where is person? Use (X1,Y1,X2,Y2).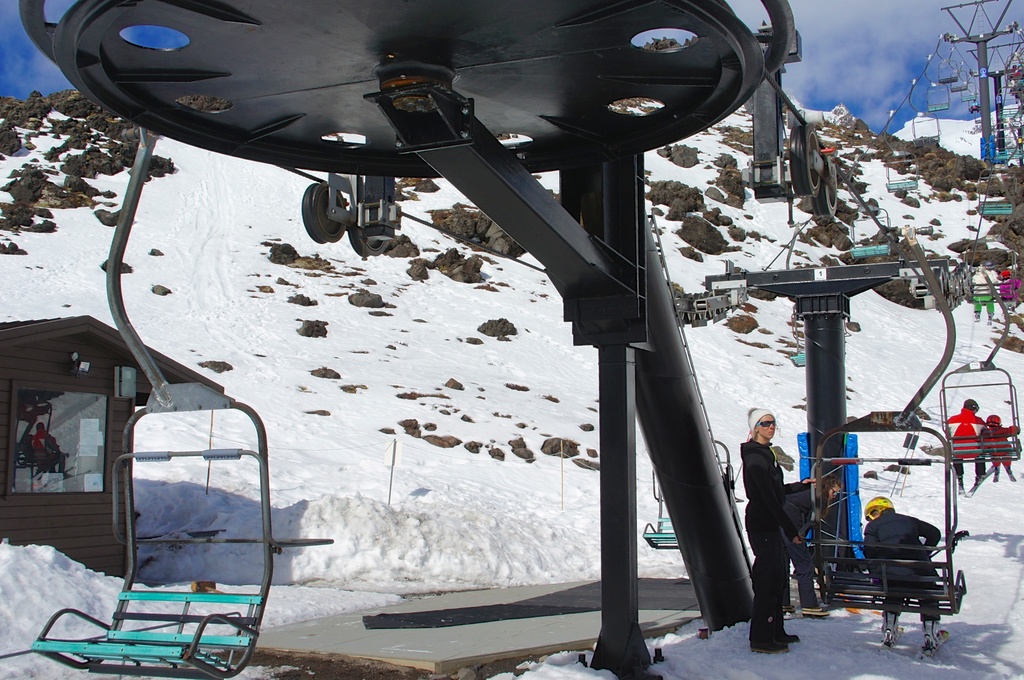
(860,494,943,650).
